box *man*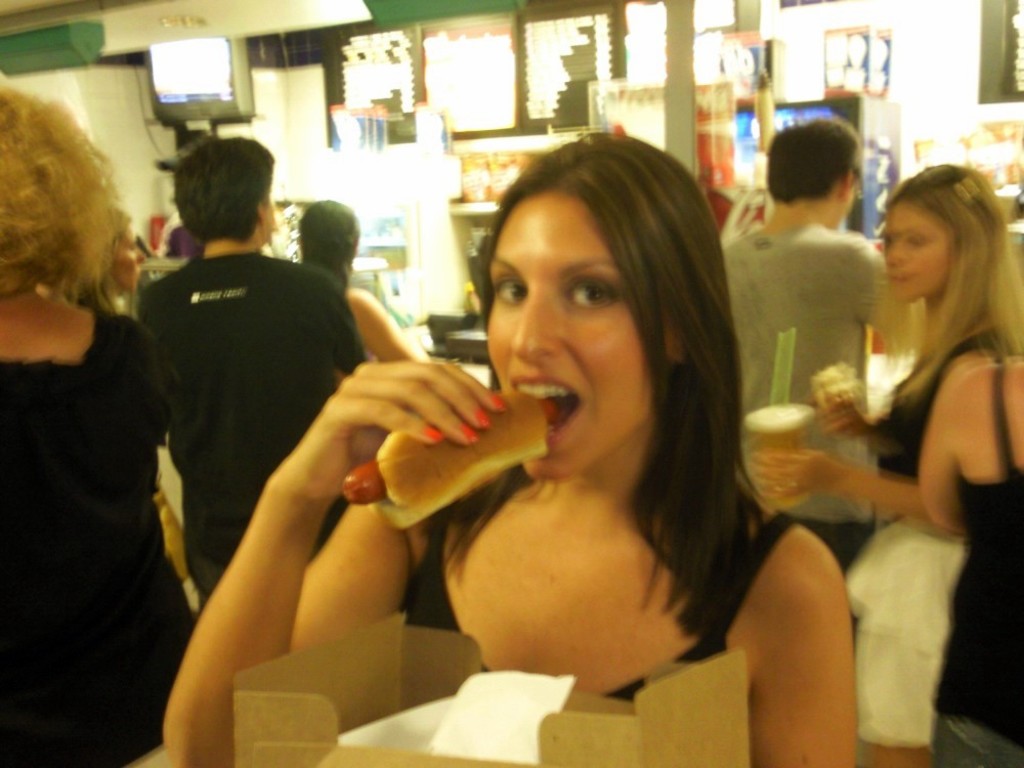
crop(717, 121, 920, 525)
